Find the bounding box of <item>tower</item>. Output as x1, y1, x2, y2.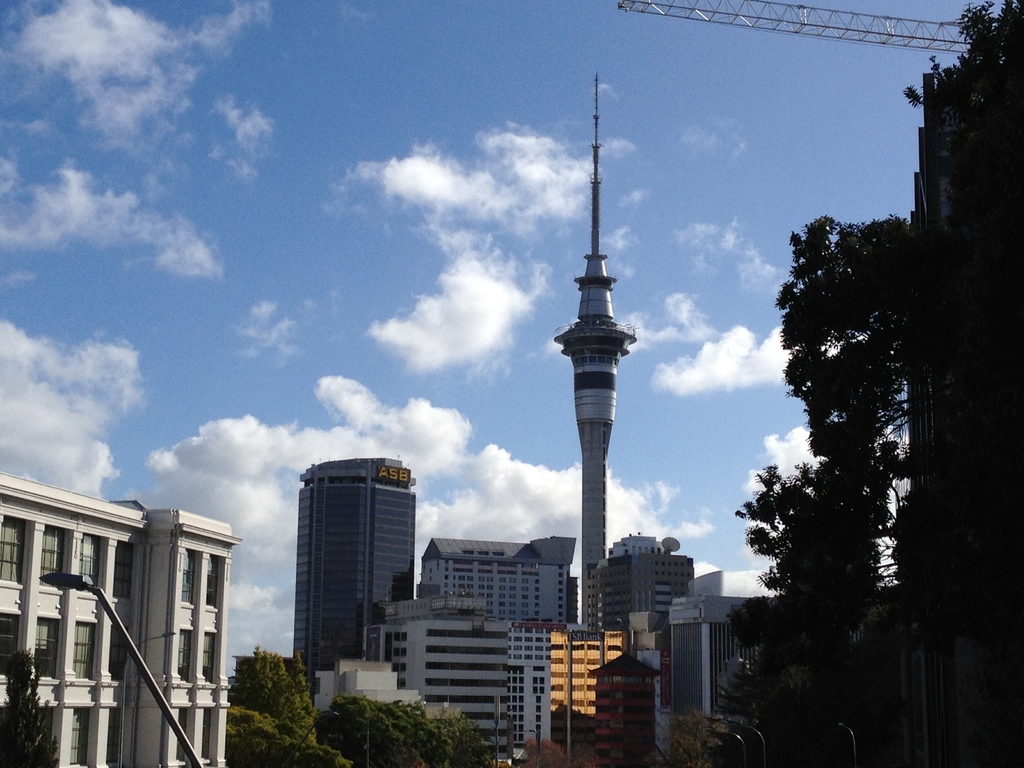
668, 600, 773, 767.
